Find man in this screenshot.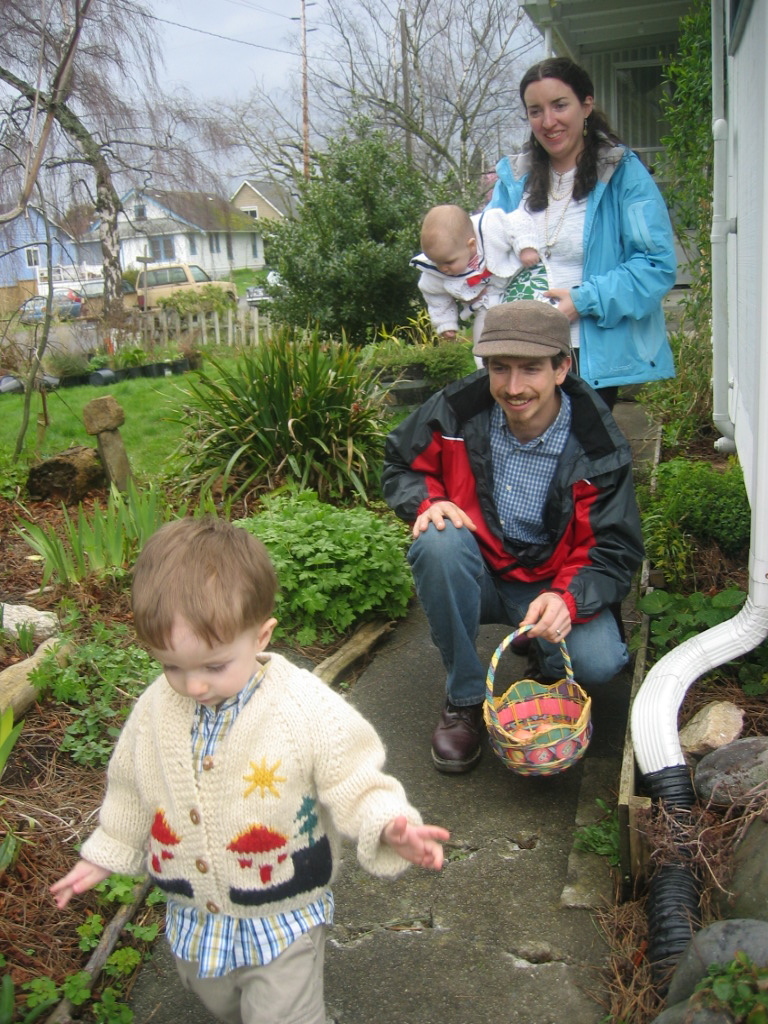
The bounding box for man is 381, 309, 653, 766.
